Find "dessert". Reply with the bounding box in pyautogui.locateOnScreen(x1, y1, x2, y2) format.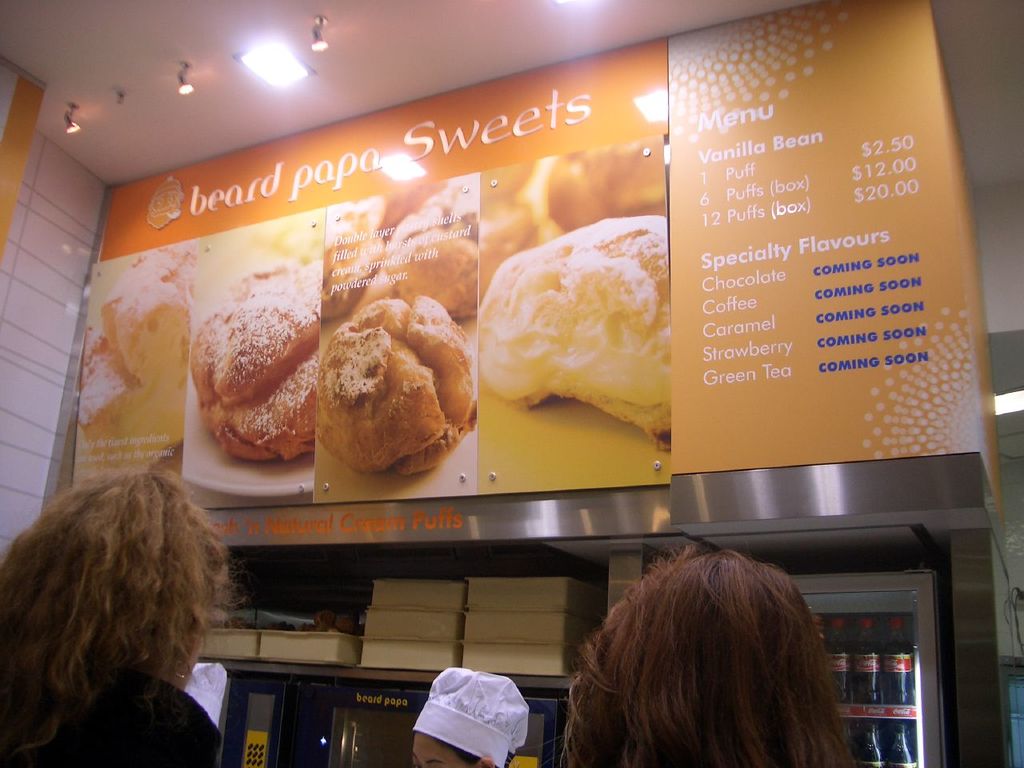
pyautogui.locateOnScreen(323, 202, 381, 314).
